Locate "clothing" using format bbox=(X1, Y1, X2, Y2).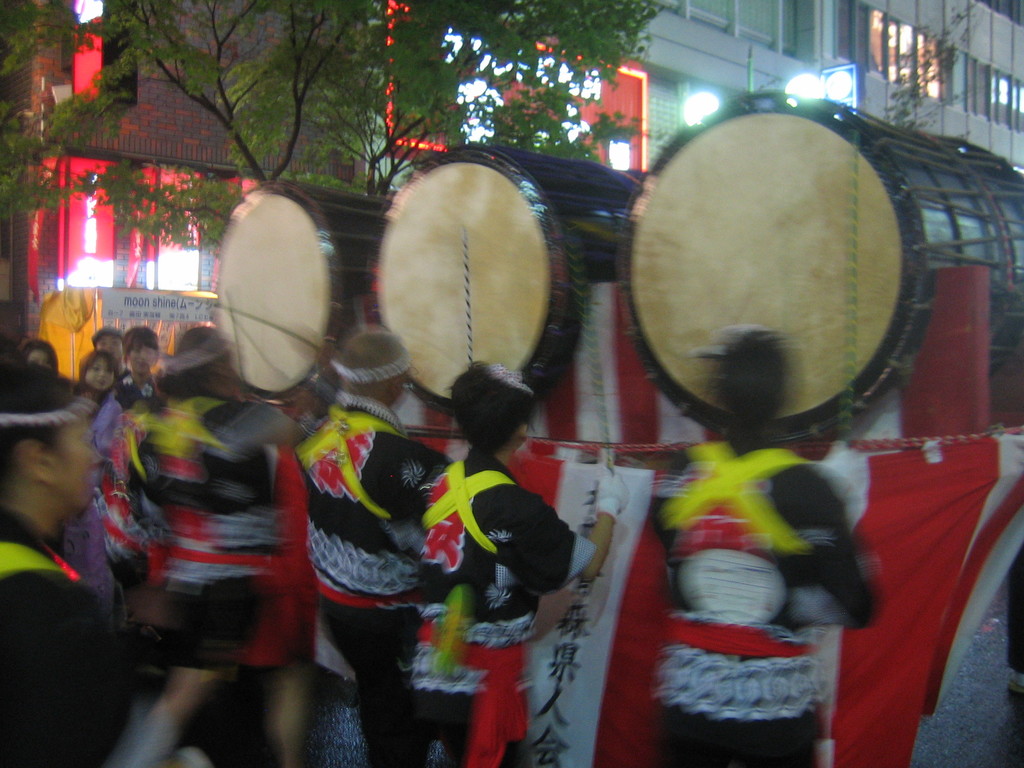
bbox=(1006, 542, 1023, 673).
